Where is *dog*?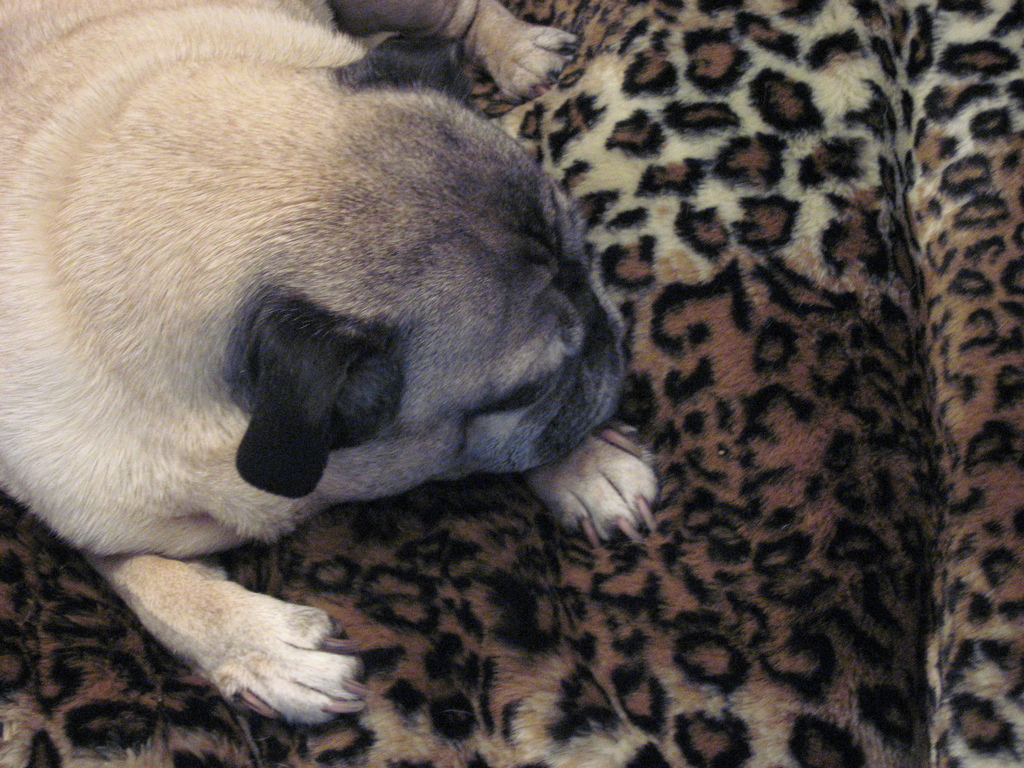
{"left": 0, "top": 0, "right": 664, "bottom": 728}.
